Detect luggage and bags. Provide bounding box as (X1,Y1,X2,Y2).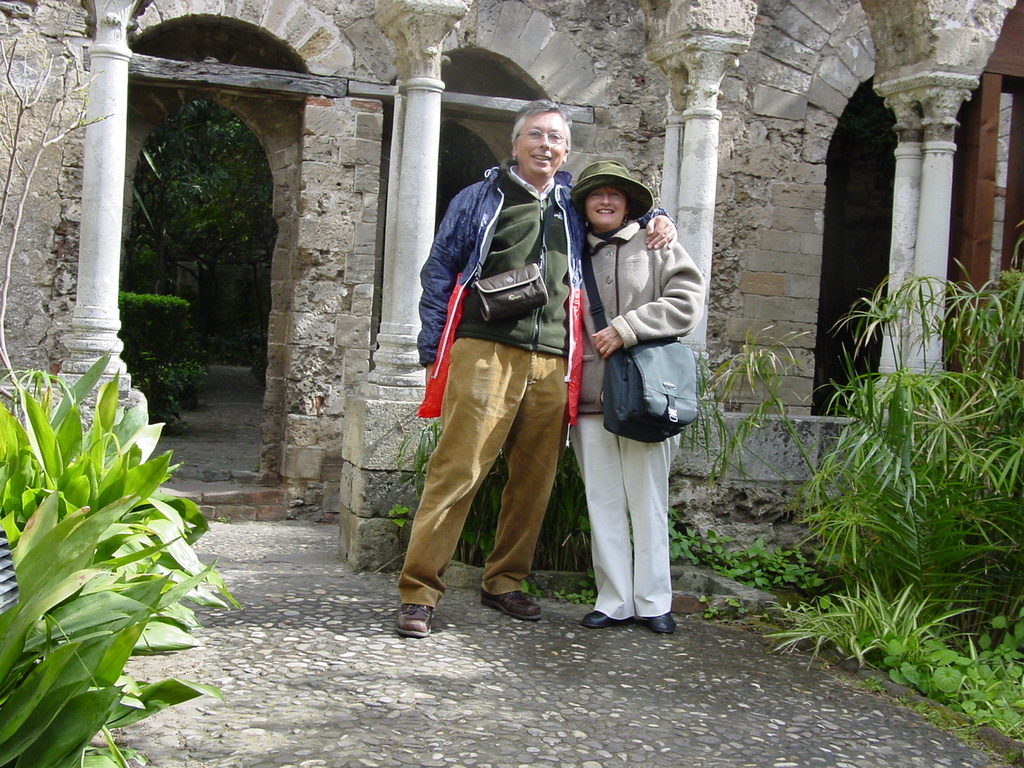
(467,193,558,326).
